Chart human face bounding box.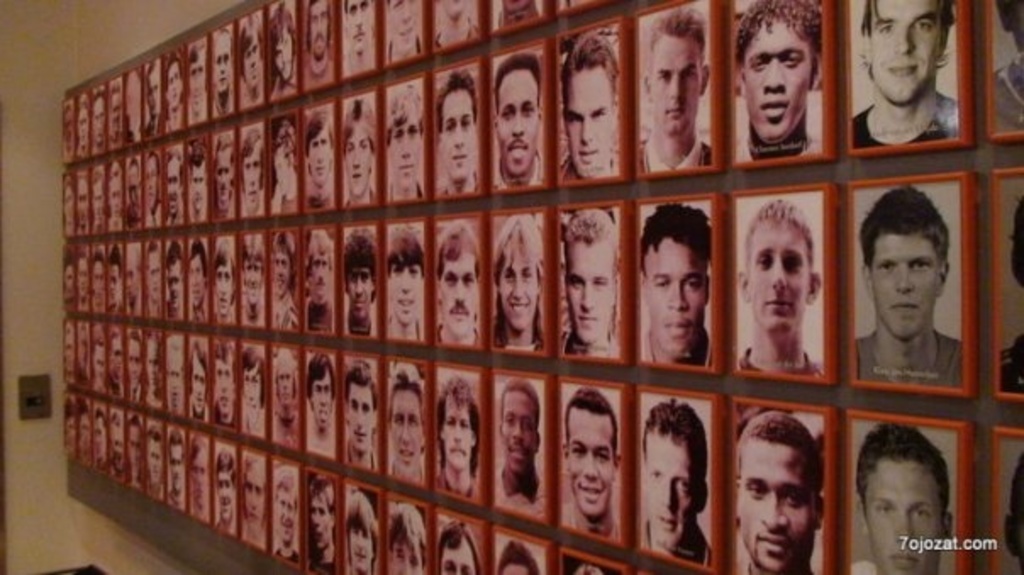
Charted: locate(219, 473, 232, 504).
